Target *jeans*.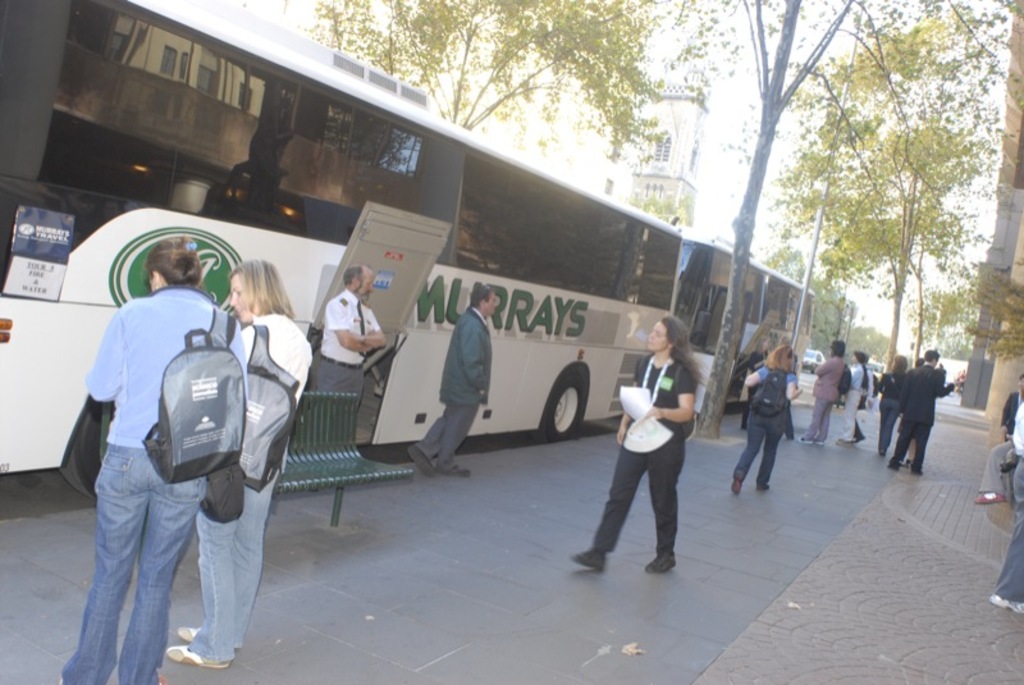
Target region: [196,467,278,657].
